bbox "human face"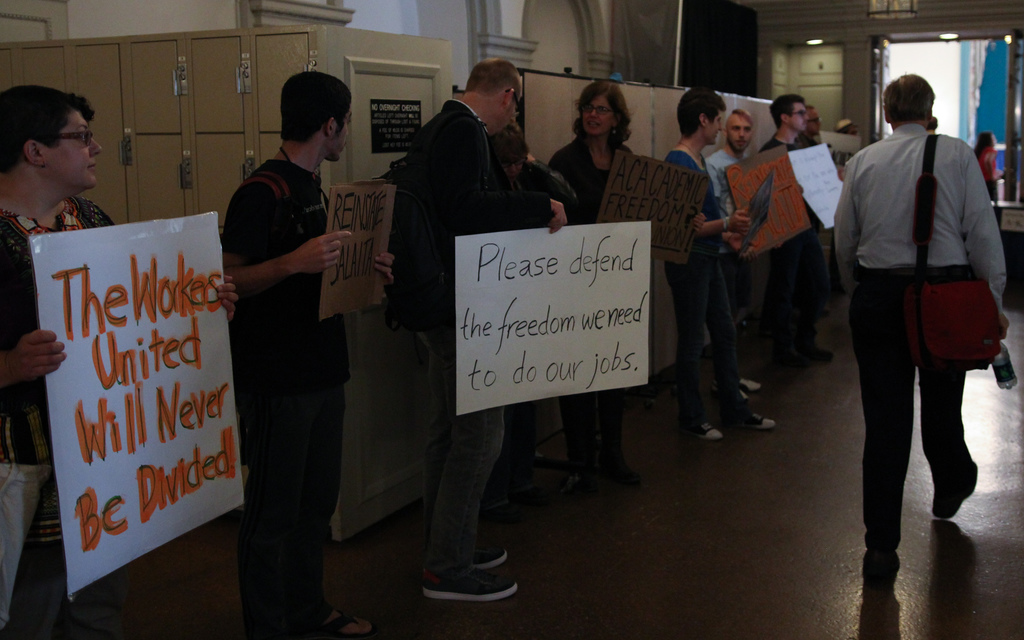
[713,111,723,143]
